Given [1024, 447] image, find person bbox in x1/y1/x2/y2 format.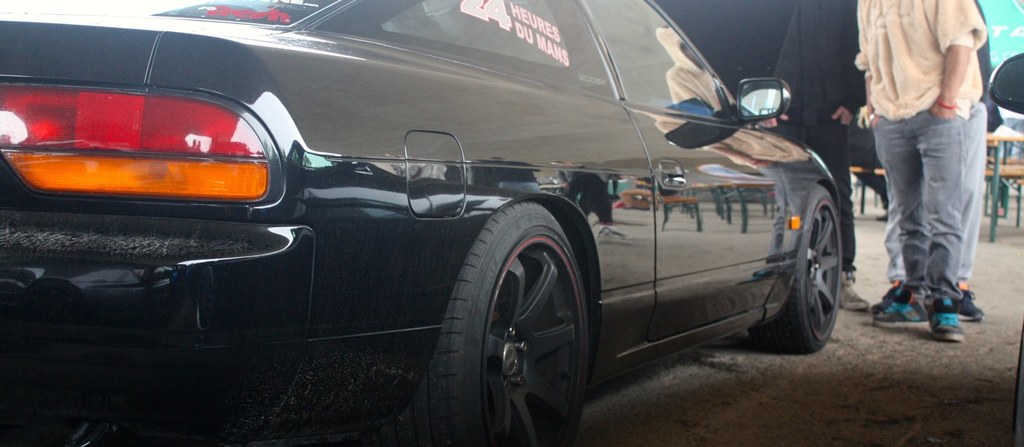
850/0/980/328.
